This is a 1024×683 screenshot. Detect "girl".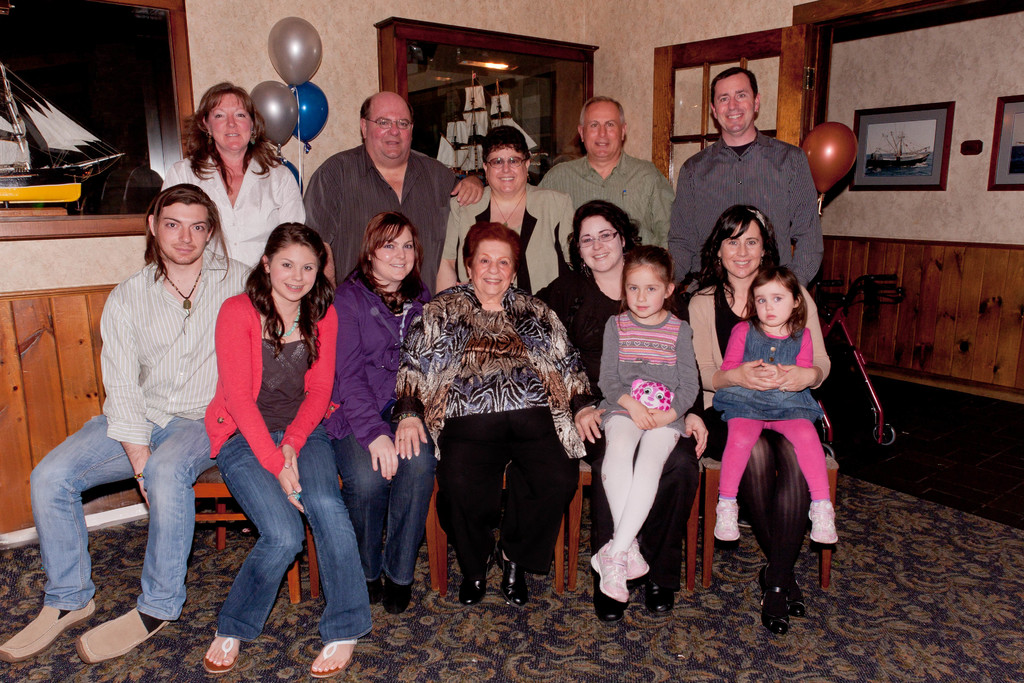
(left=685, top=201, right=833, bottom=636).
